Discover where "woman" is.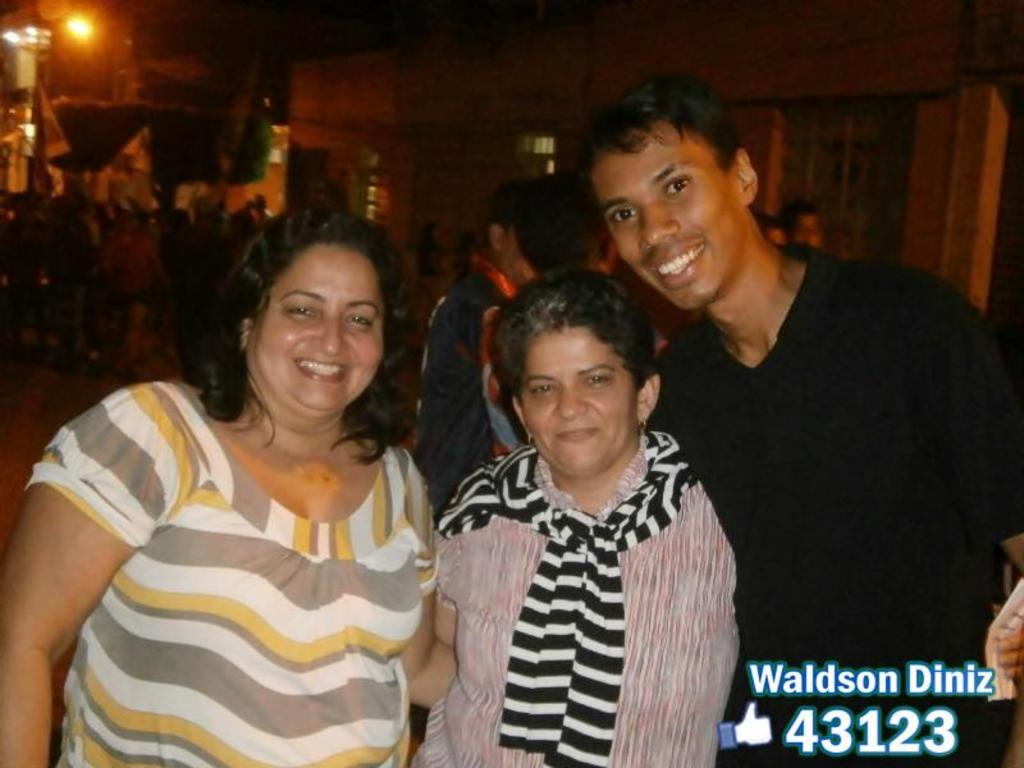
Discovered at 28/205/471/758.
